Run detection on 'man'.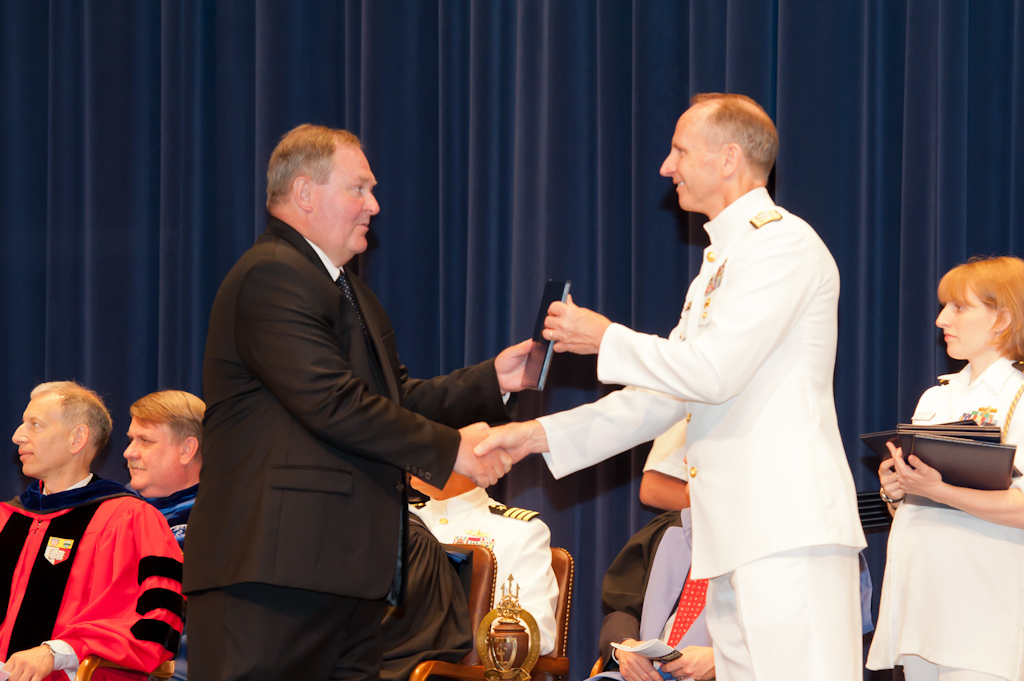
Result: bbox=[582, 455, 874, 680].
